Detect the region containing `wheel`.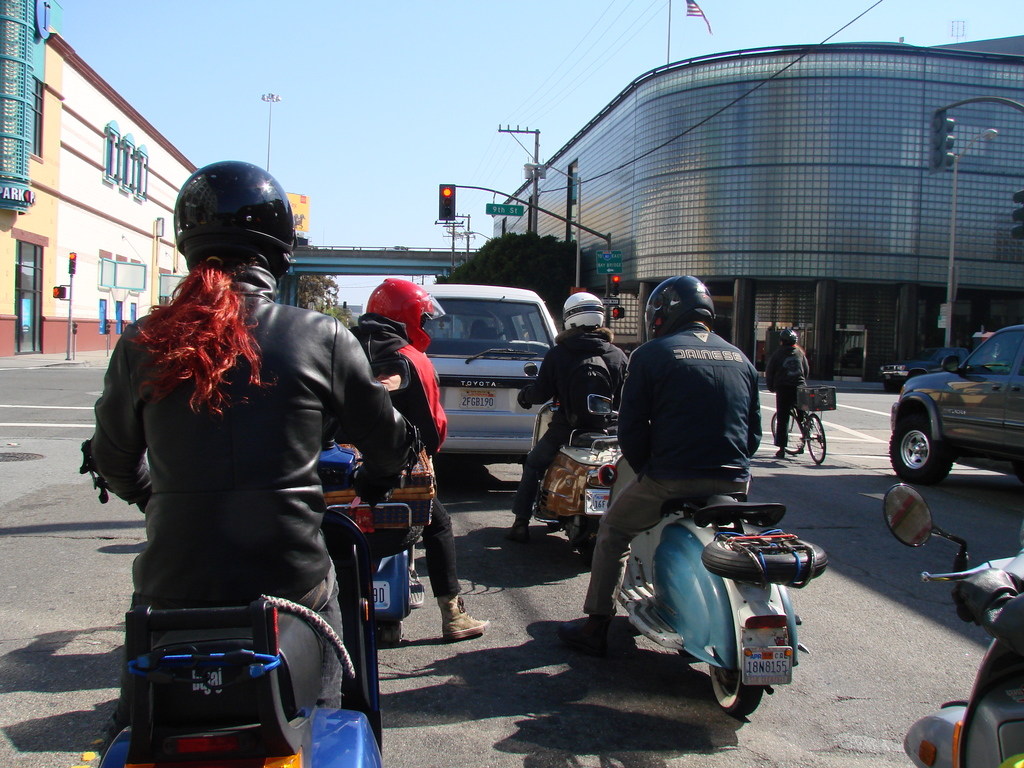
<bbox>367, 523, 425, 559</bbox>.
